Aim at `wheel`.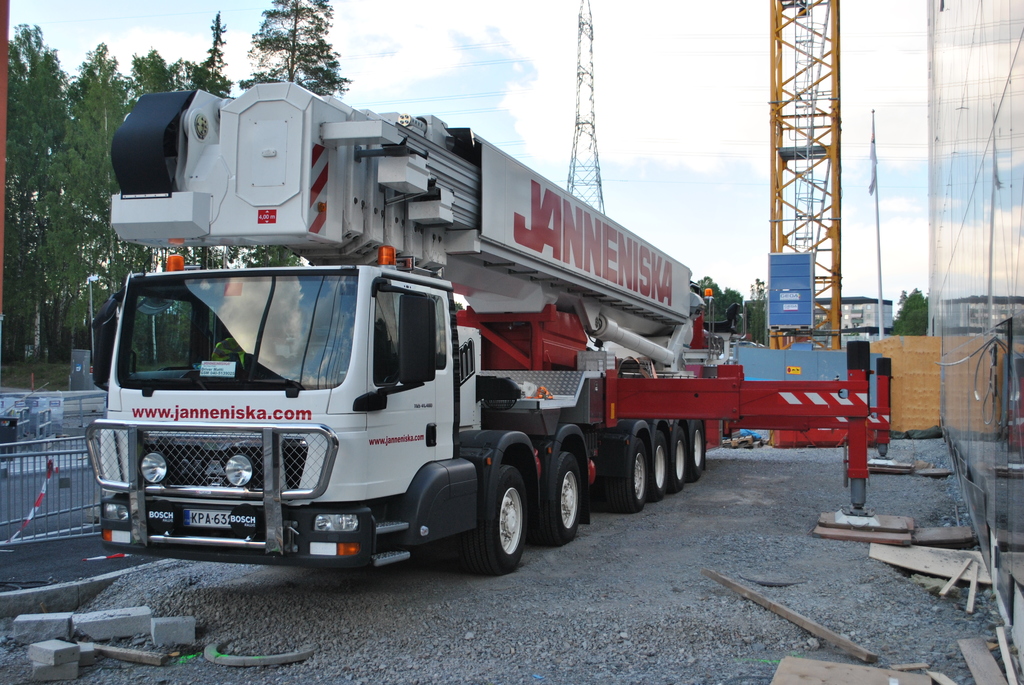
Aimed at box=[612, 439, 648, 513].
